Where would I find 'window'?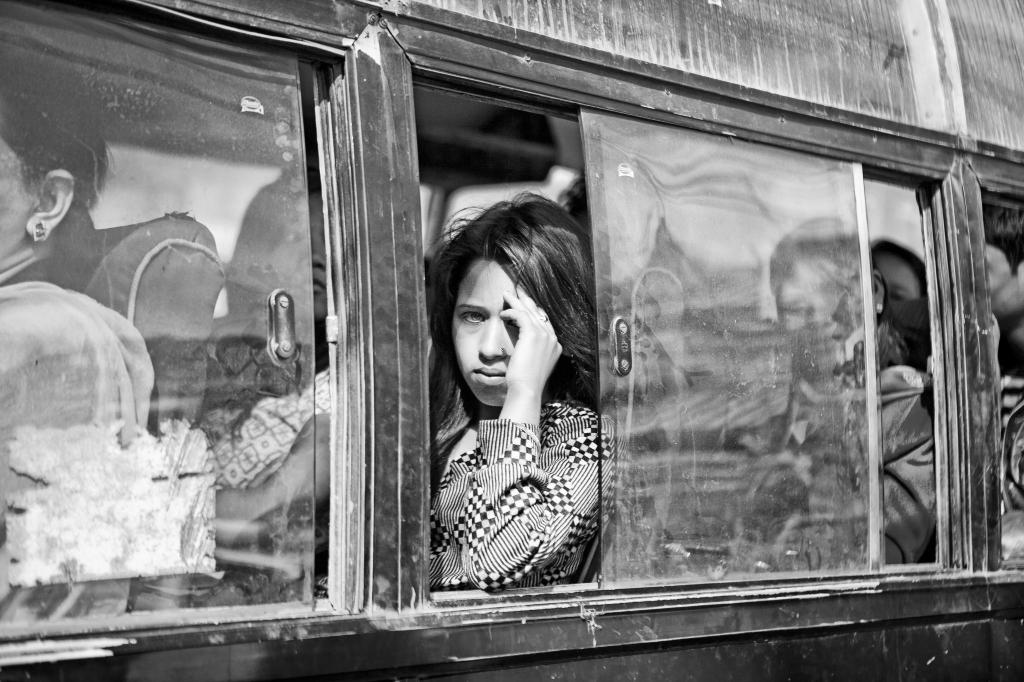
At box=[416, 72, 950, 605].
